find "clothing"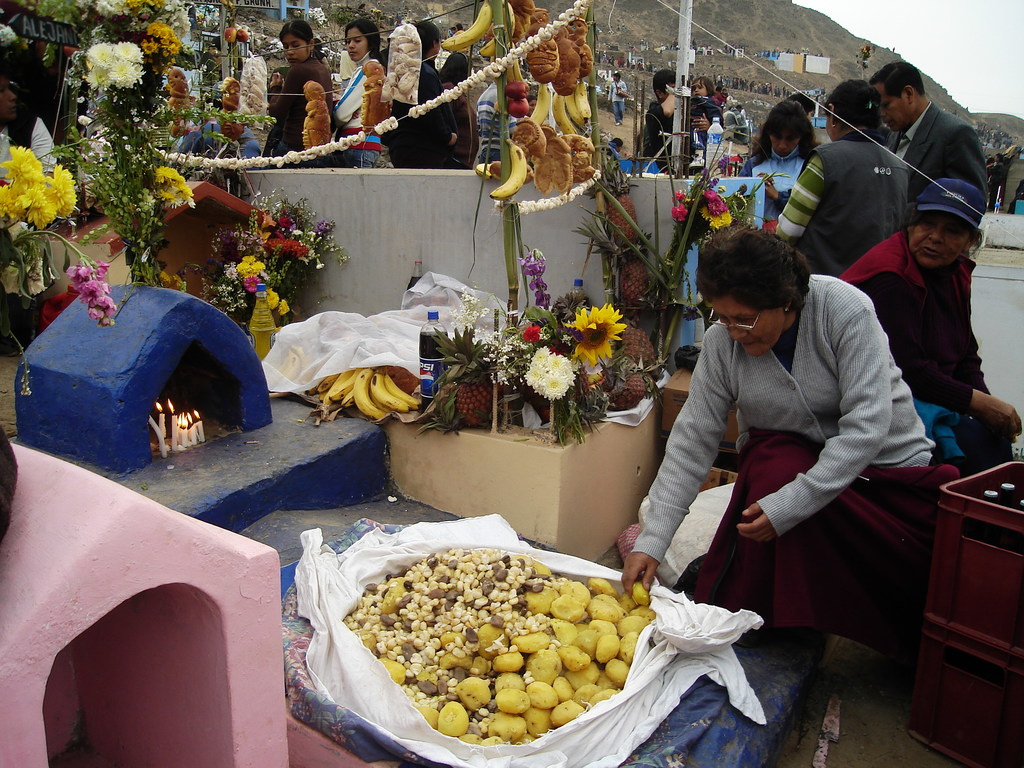
box(685, 98, 721, 149)
